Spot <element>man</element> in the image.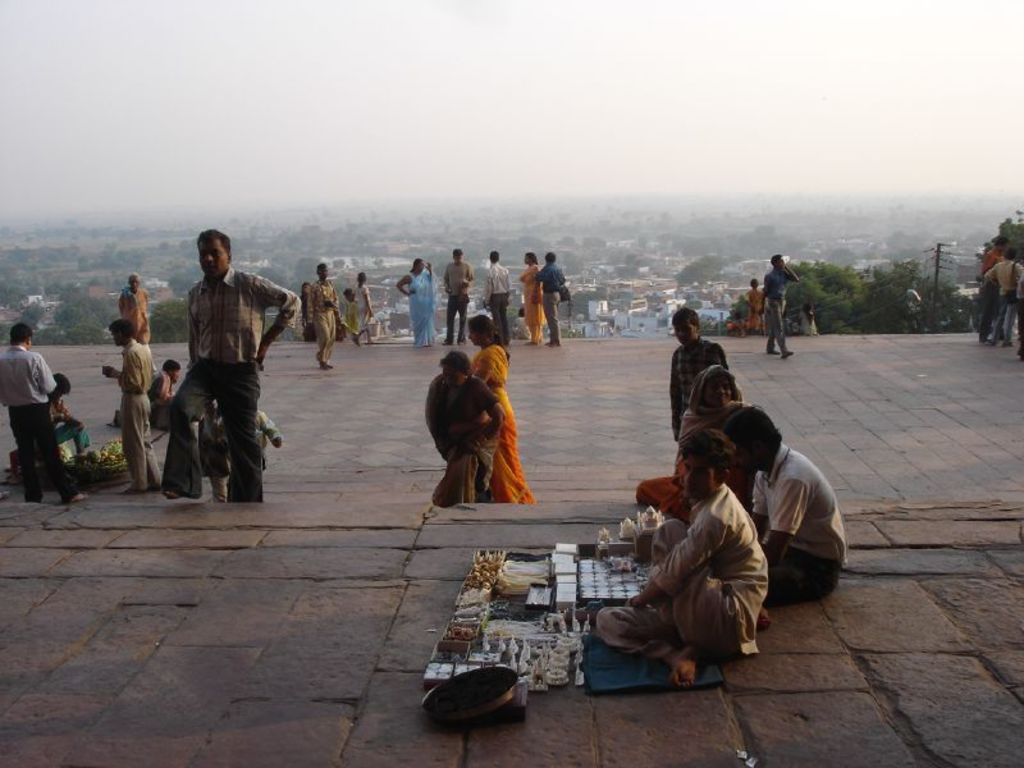
<element>man</element> found at {"left": 669, "top": 307, "right": 731, "bottom": 443}.
